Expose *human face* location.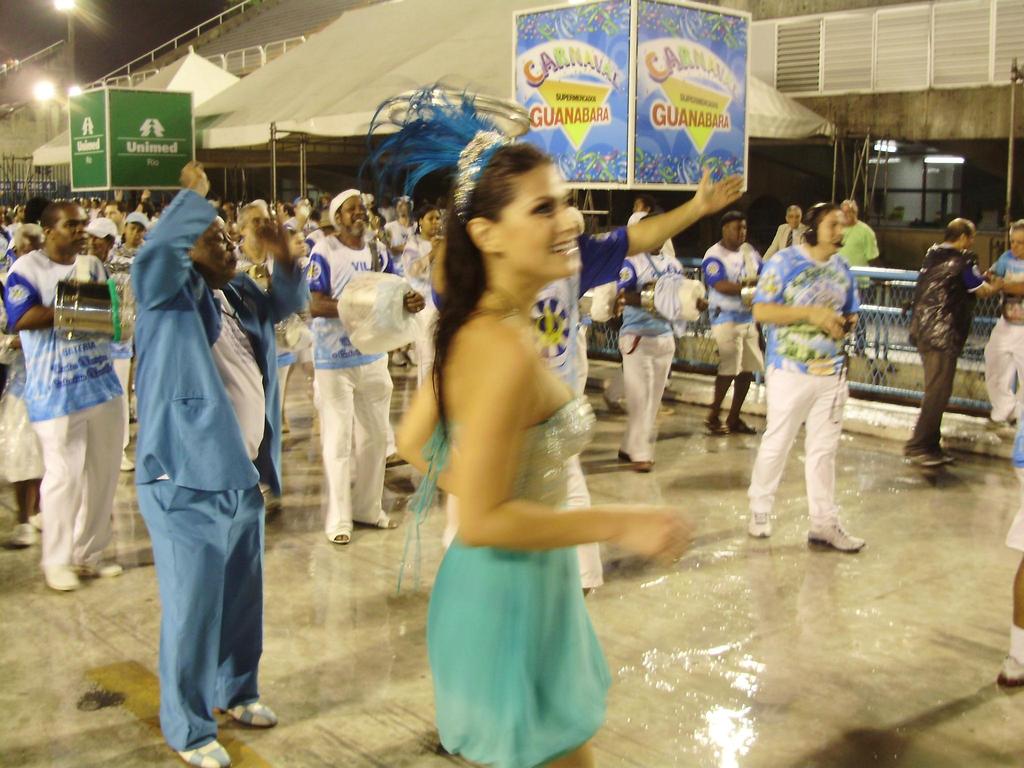
Exposed at l=192, t=217, r=239, b=283.
